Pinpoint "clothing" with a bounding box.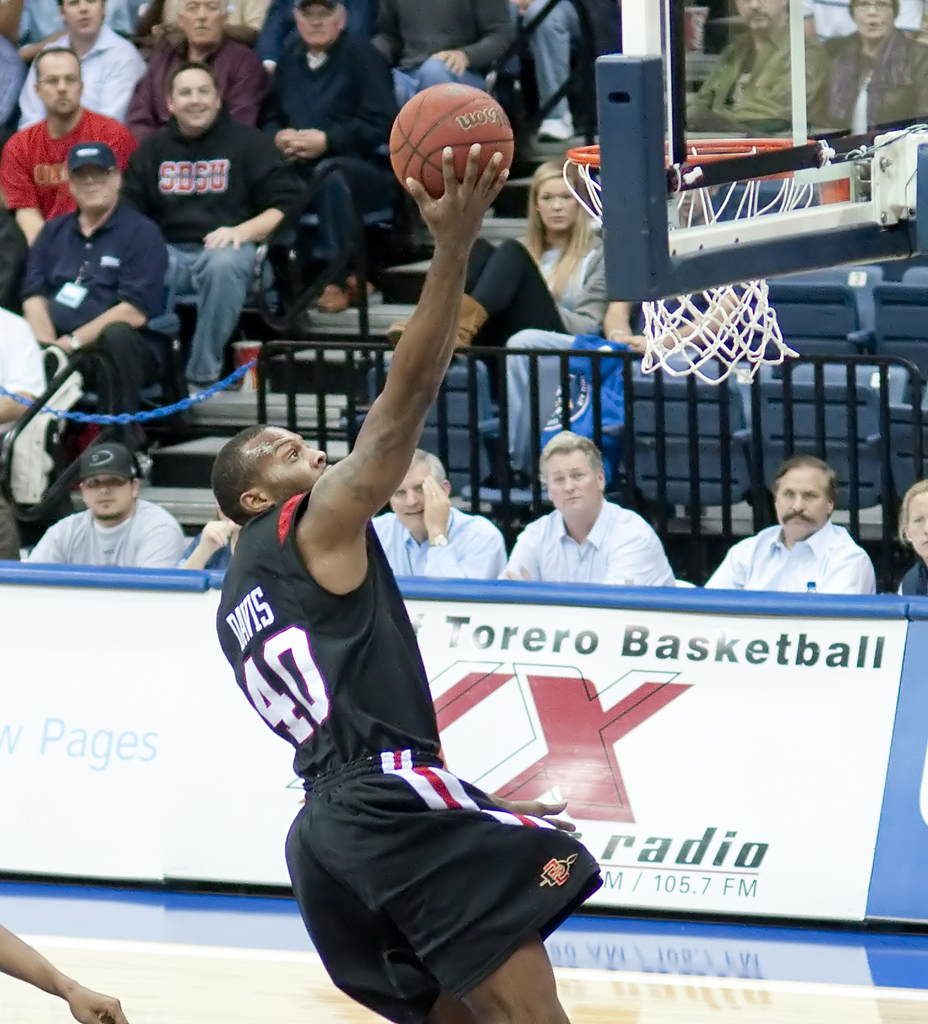
(left=370, top=508, right=510, bottom=581).
